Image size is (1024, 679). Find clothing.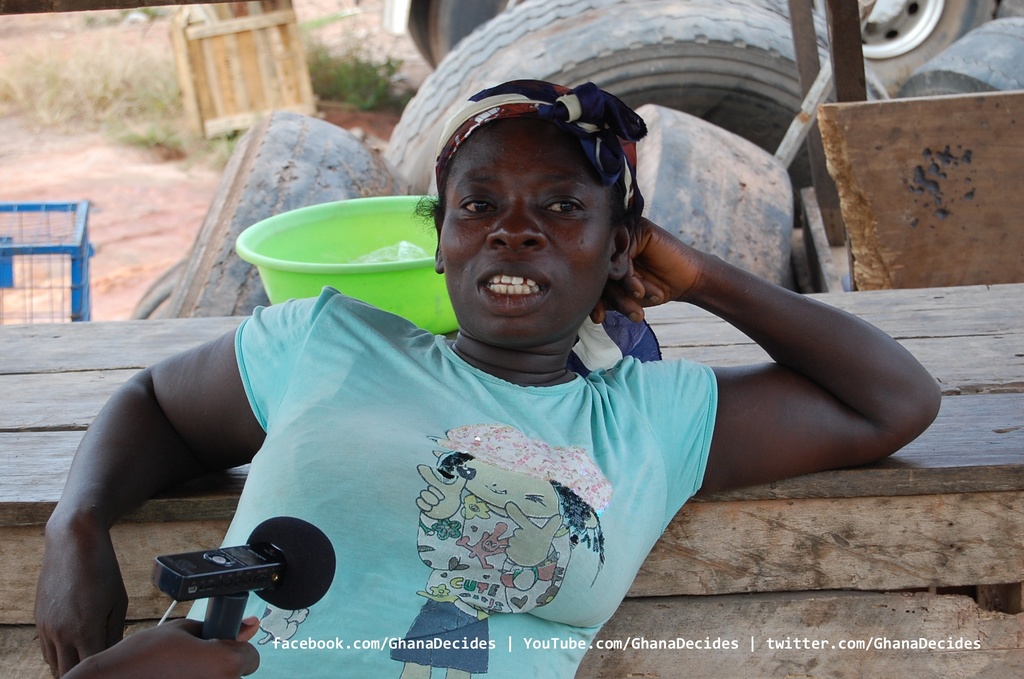
(left=252, top=308, right=724, bottom=644).
